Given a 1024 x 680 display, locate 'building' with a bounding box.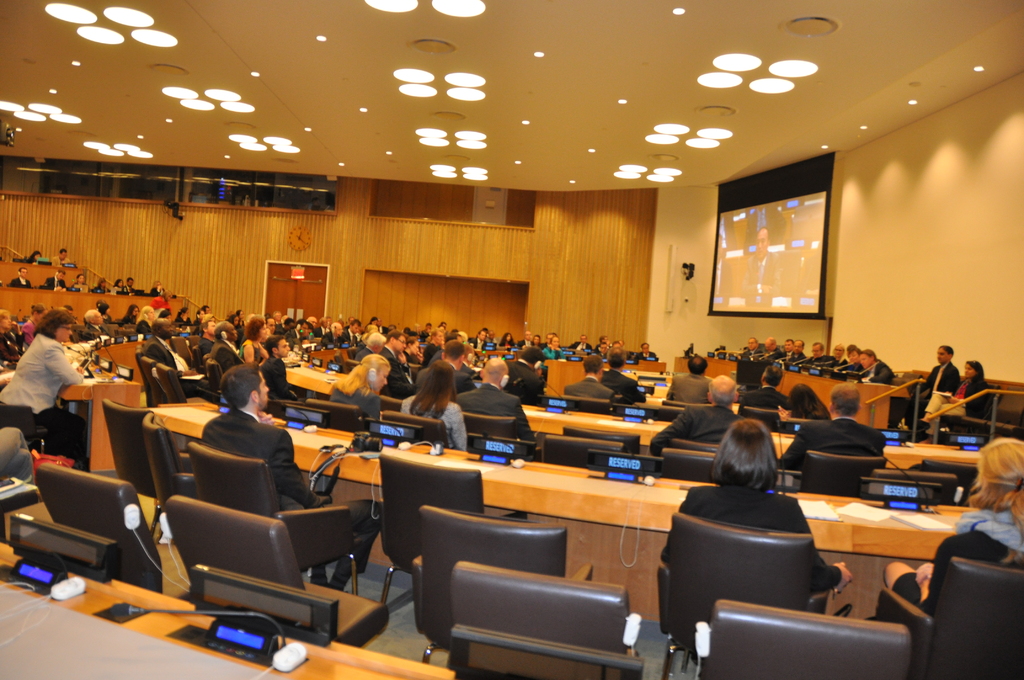
Located: box=[0, 0, 1023, 679].
